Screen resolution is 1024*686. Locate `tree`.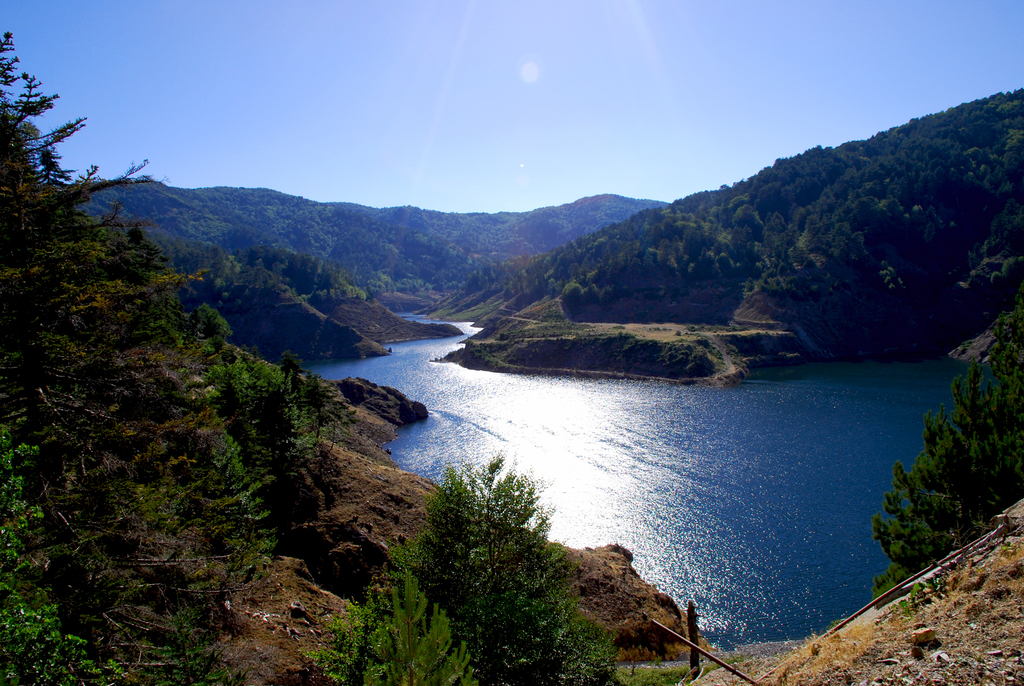
0/418/131/685.
